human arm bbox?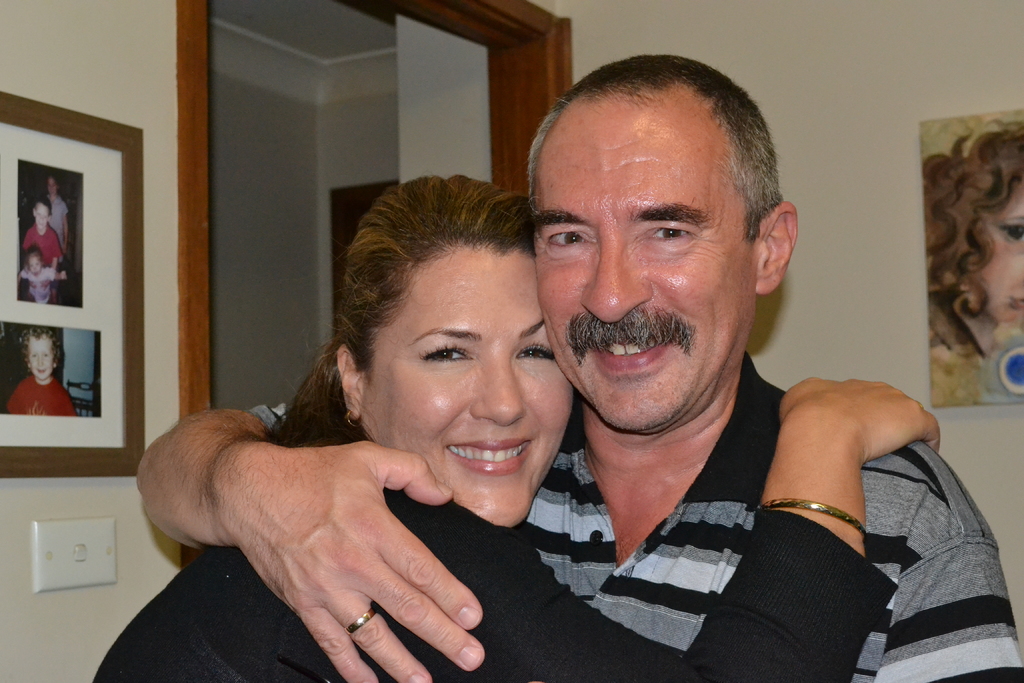
387 370 948 682
